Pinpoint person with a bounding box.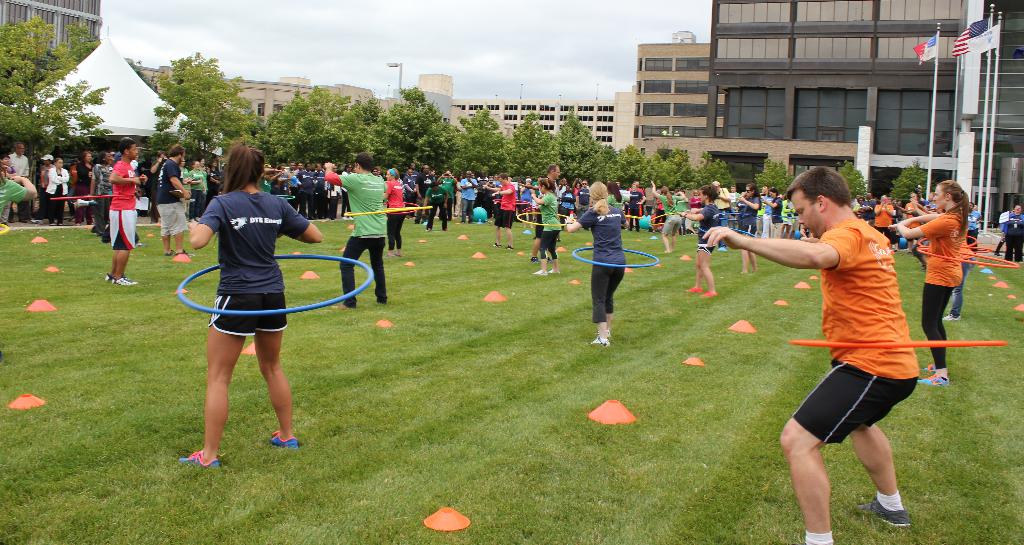
<bbox>323, 152, 396, 328</bbox>.
